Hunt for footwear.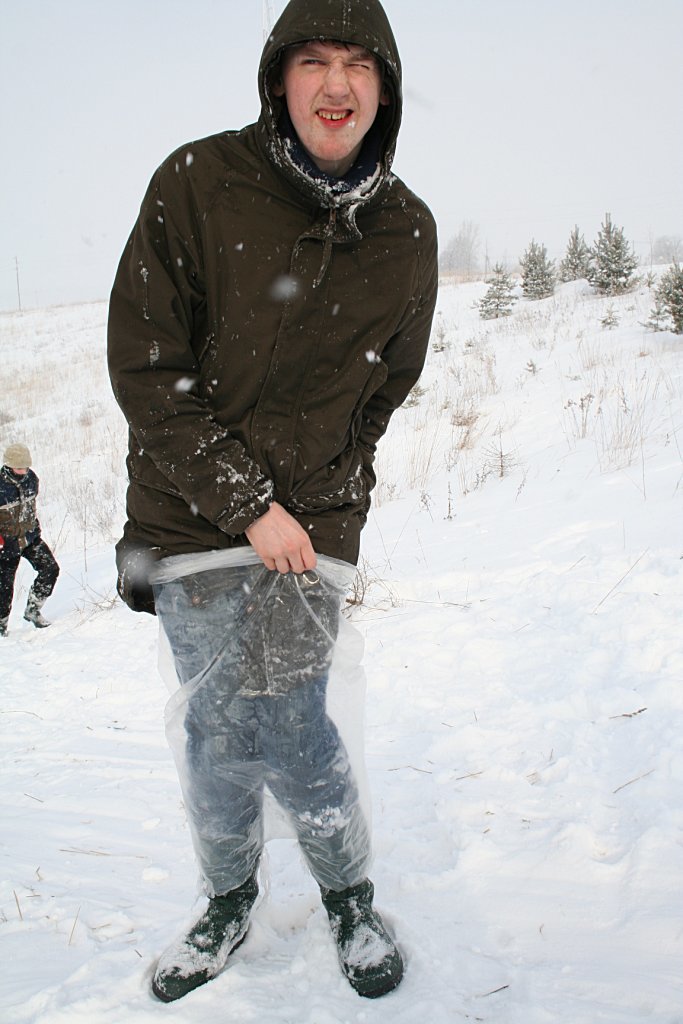
Hunted down at (0,625,6,641).
